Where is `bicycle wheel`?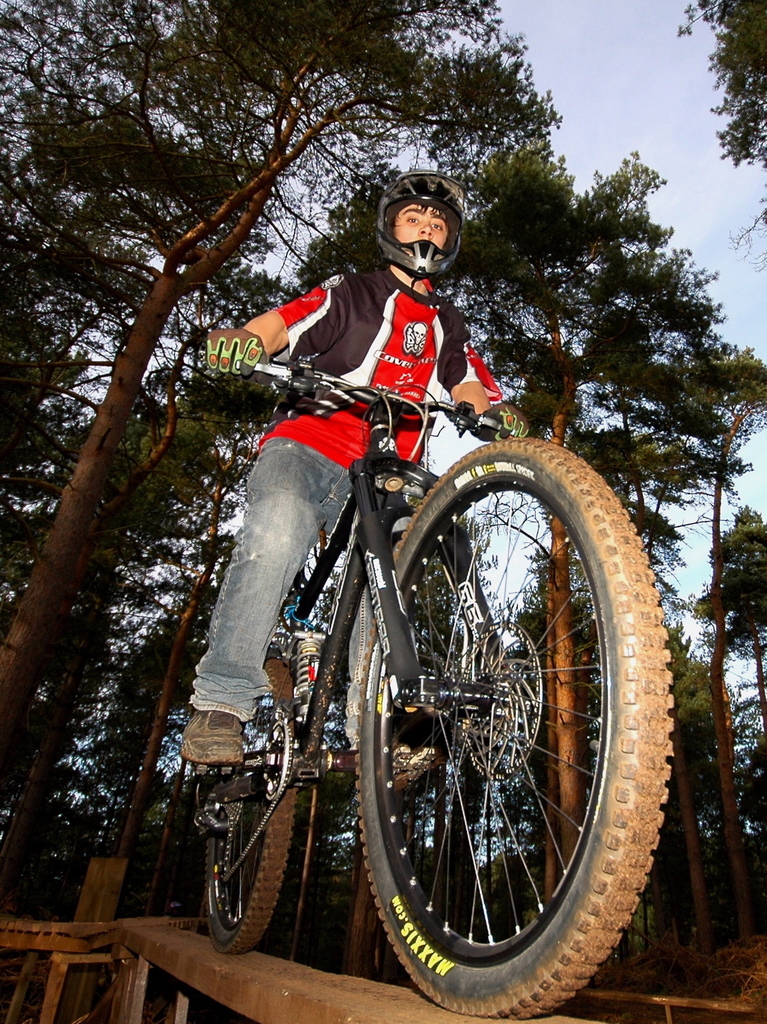
box(351, 450, 638, 1012).
